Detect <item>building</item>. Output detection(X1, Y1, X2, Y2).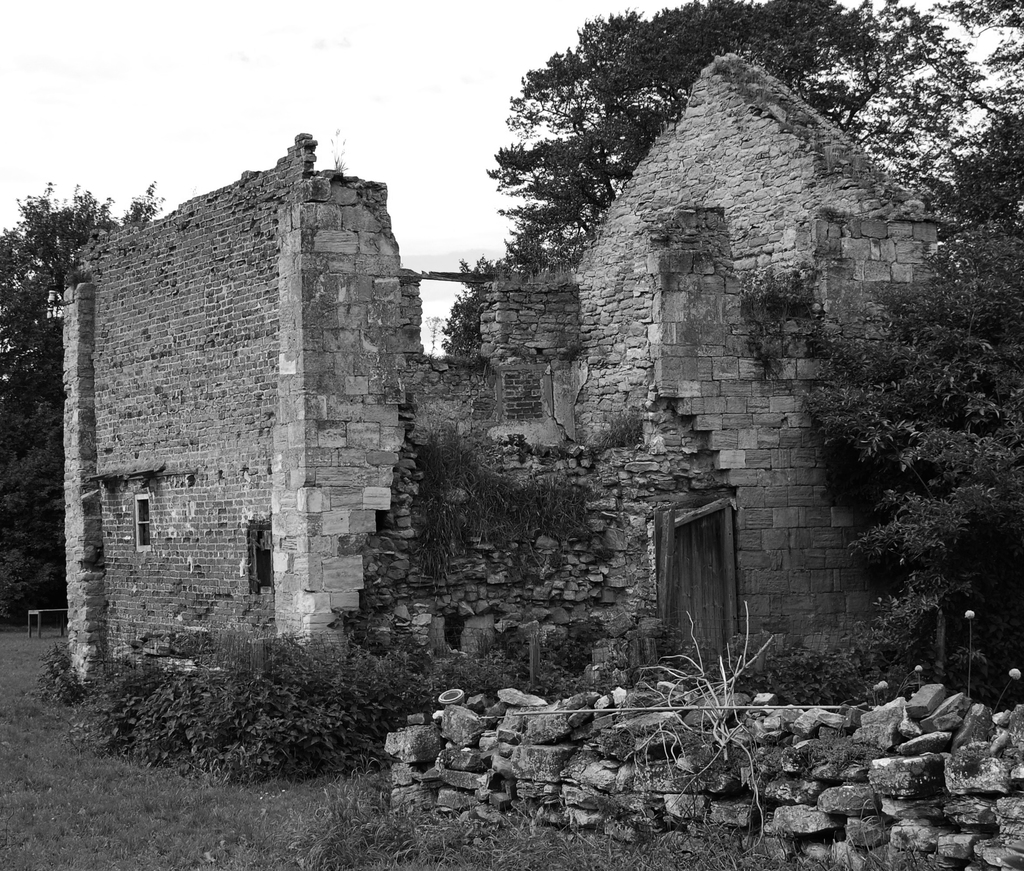
detection(58, 49, 939, 703).
